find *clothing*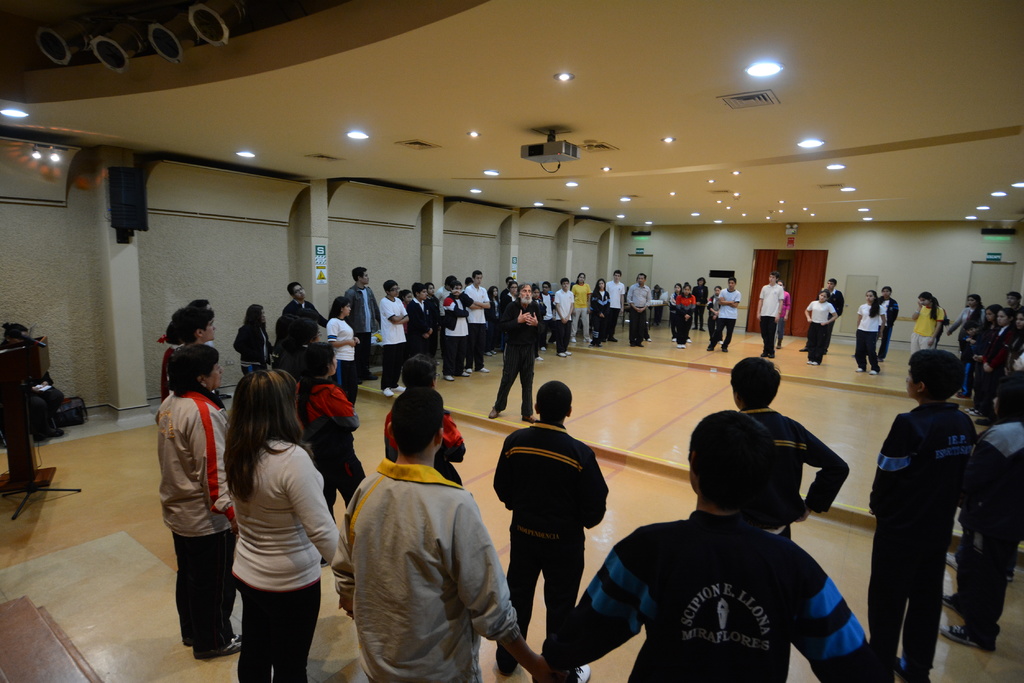
491 423 605 682
